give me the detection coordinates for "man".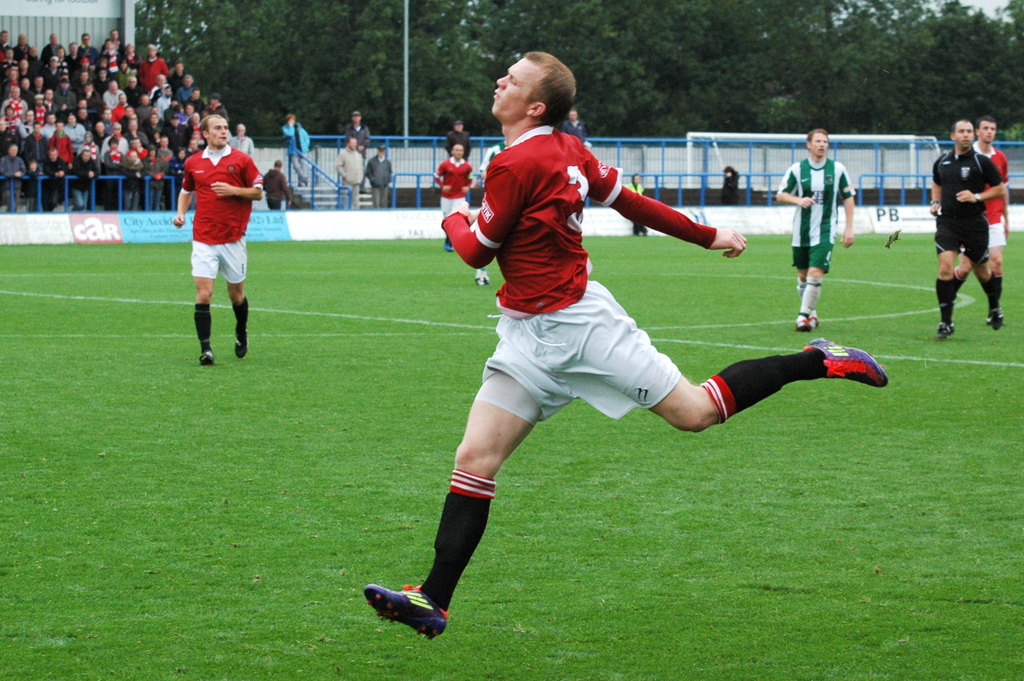
263:151:305:218.
